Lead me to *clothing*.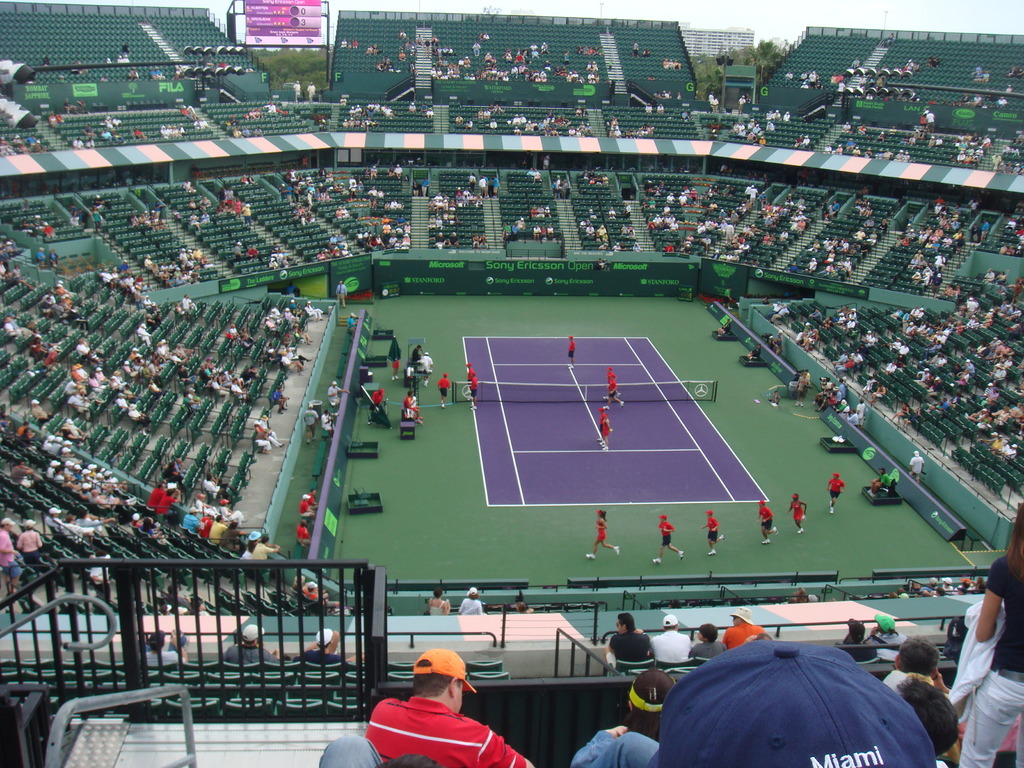
Lead to (347, 315, 357, 336).
